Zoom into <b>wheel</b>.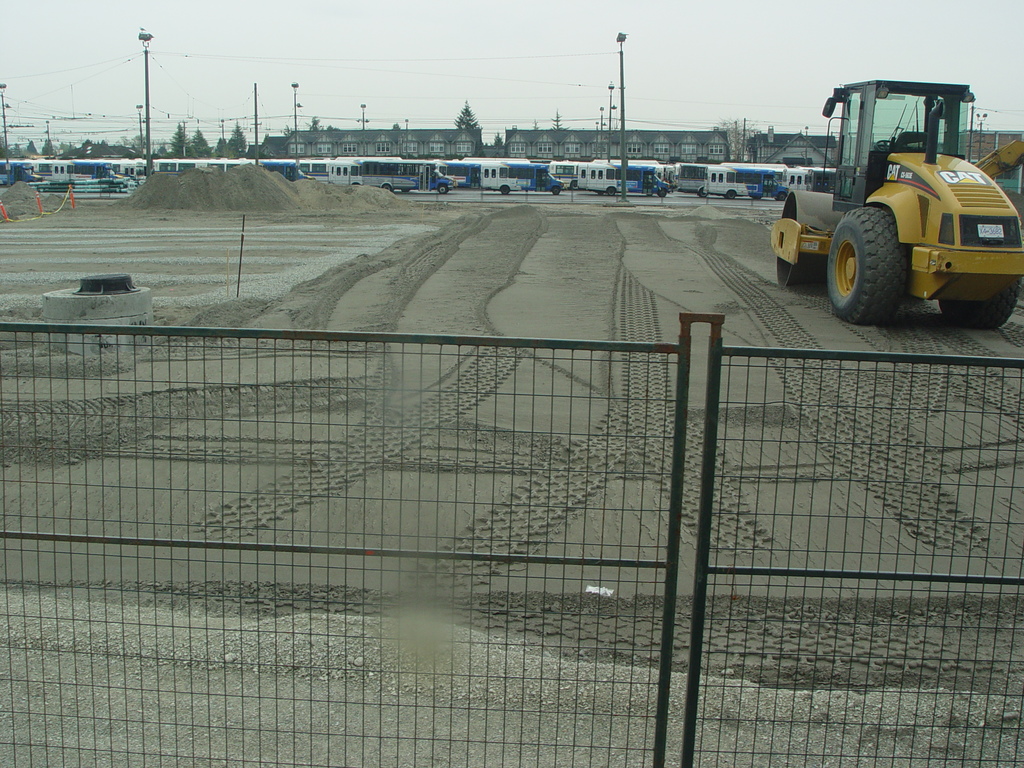
Zoom target: [383,185,392,193].
